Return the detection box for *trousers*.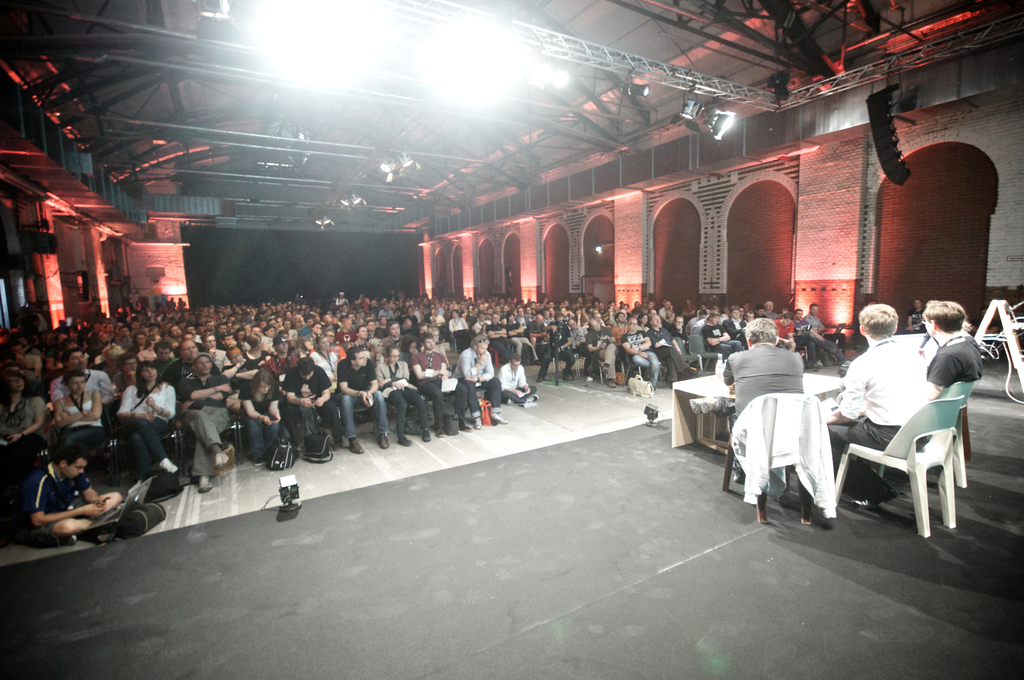
bbox=[598, 343, 622, 378].
